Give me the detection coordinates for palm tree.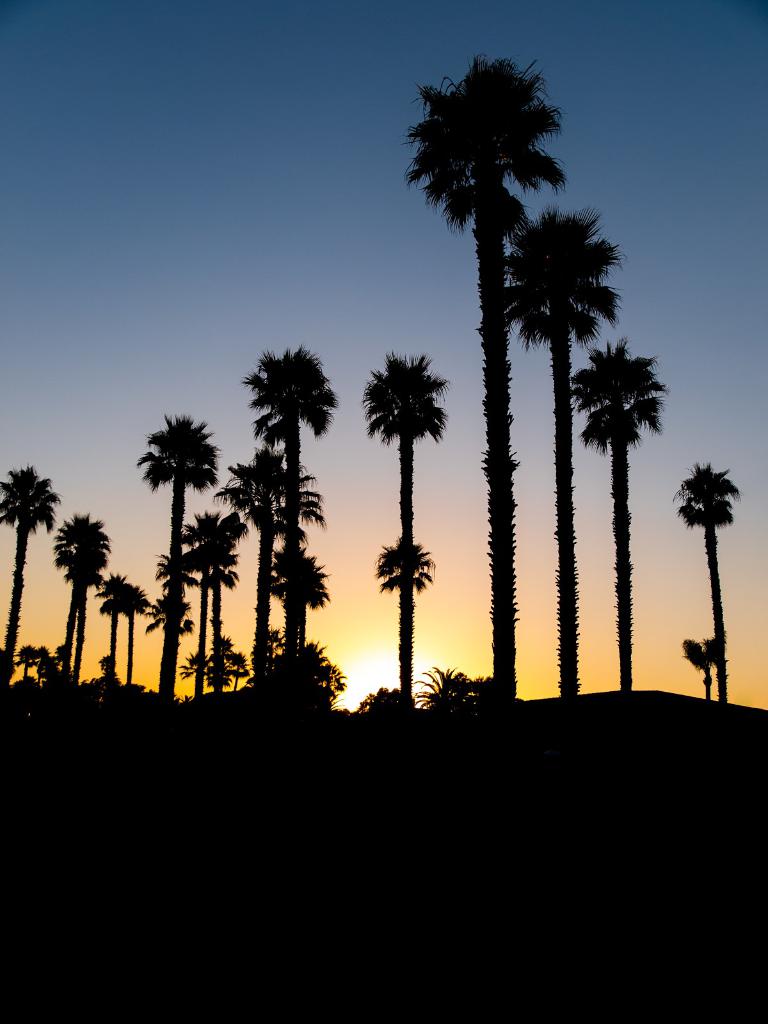
x1=373, y1=525, x2=436, y2=602.
